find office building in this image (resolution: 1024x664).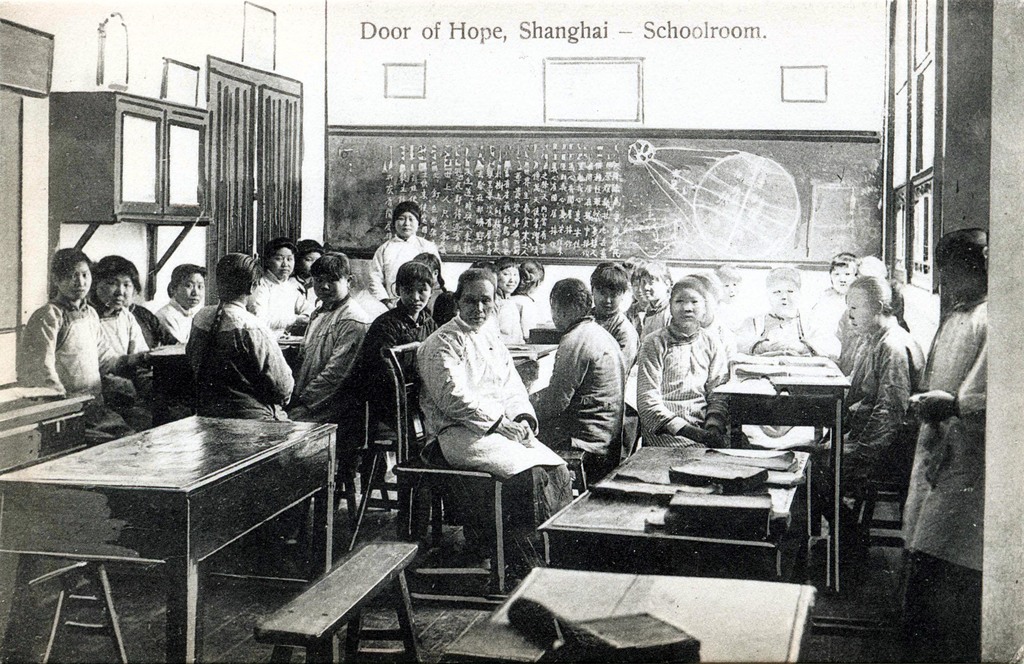
[x1=0, y1=31, x2=938, y2=663].
